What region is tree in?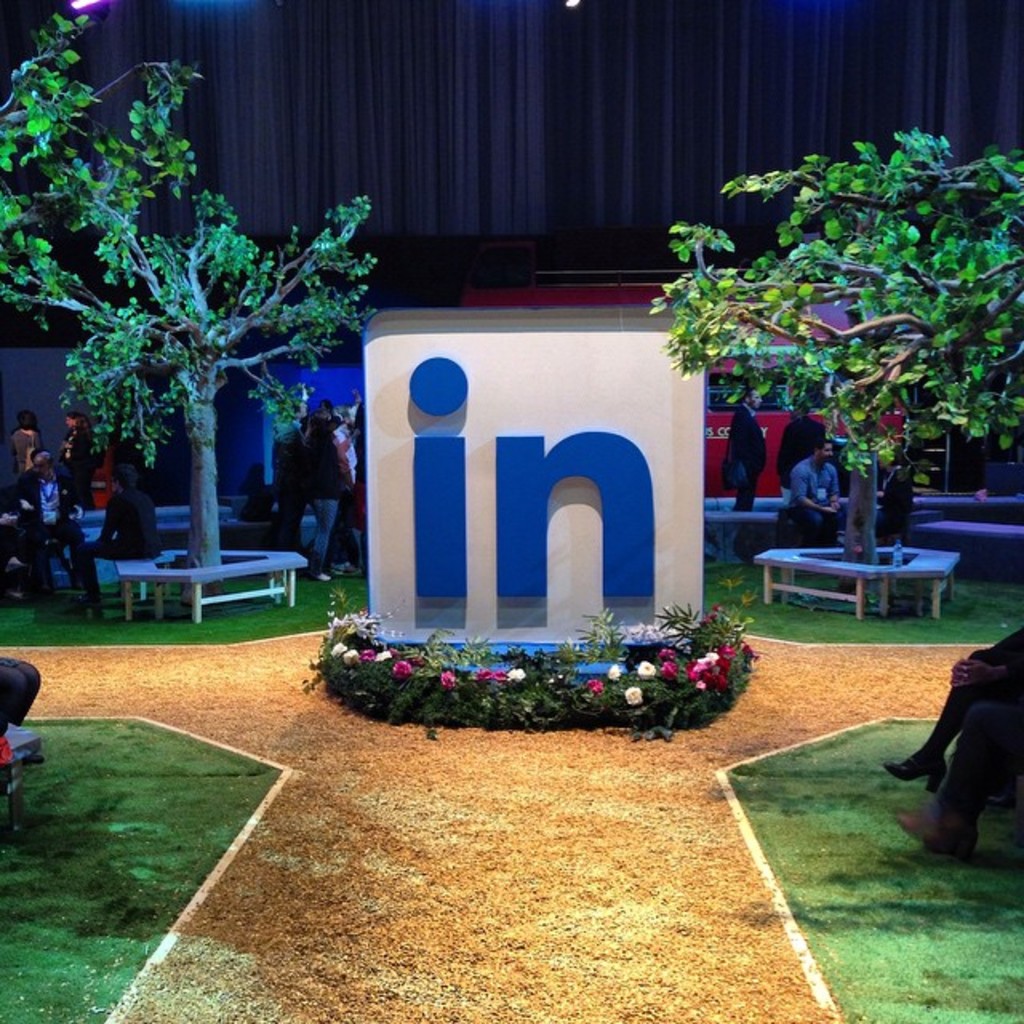
bbox=[0, 3, 384, 608].
